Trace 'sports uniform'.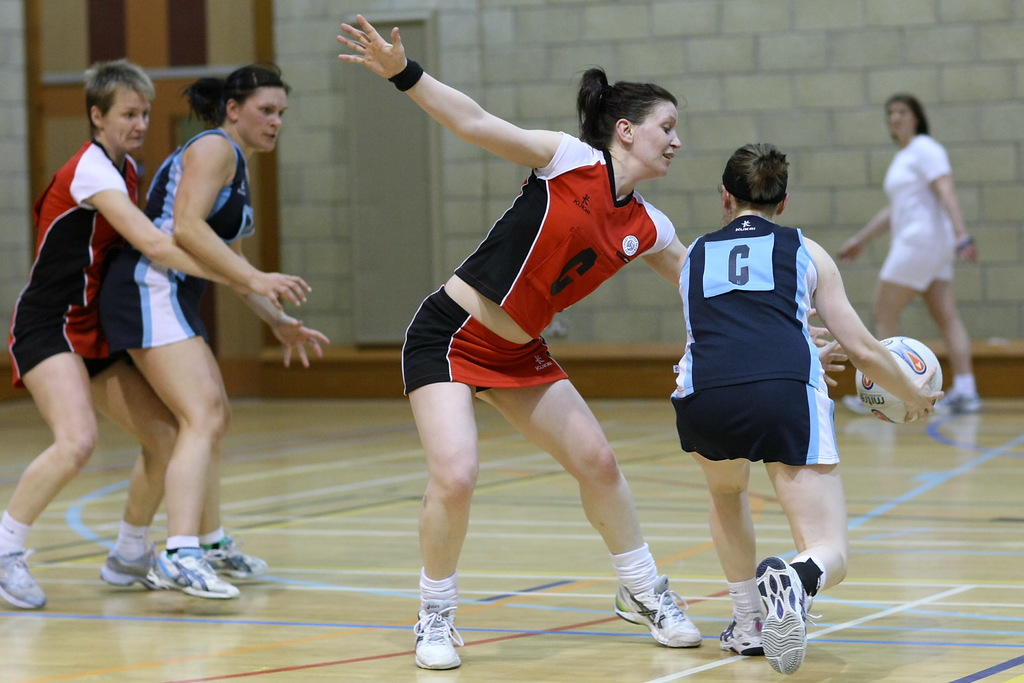
Traced to {"x1": 401, "y1": 136, "x2": 678, "y2": 402}.
